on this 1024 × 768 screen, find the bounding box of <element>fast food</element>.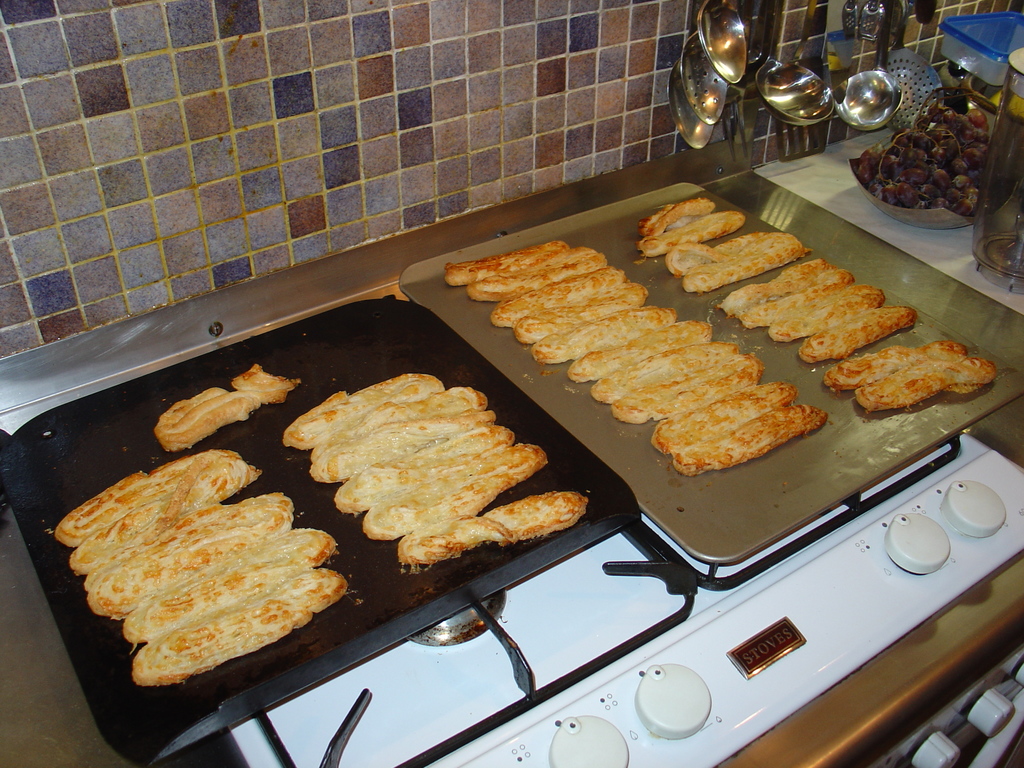
Bounding box: <box>592,338,741,406</box>.
